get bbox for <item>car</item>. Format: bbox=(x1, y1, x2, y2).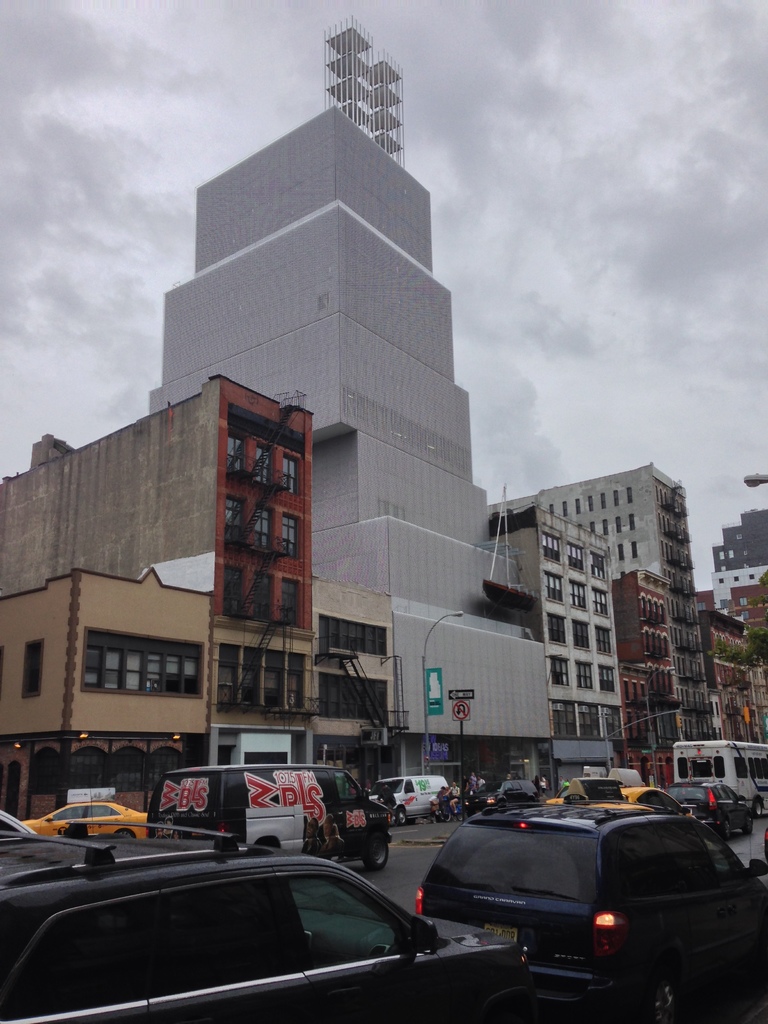
bbox=(539, 784, 696, 822).
